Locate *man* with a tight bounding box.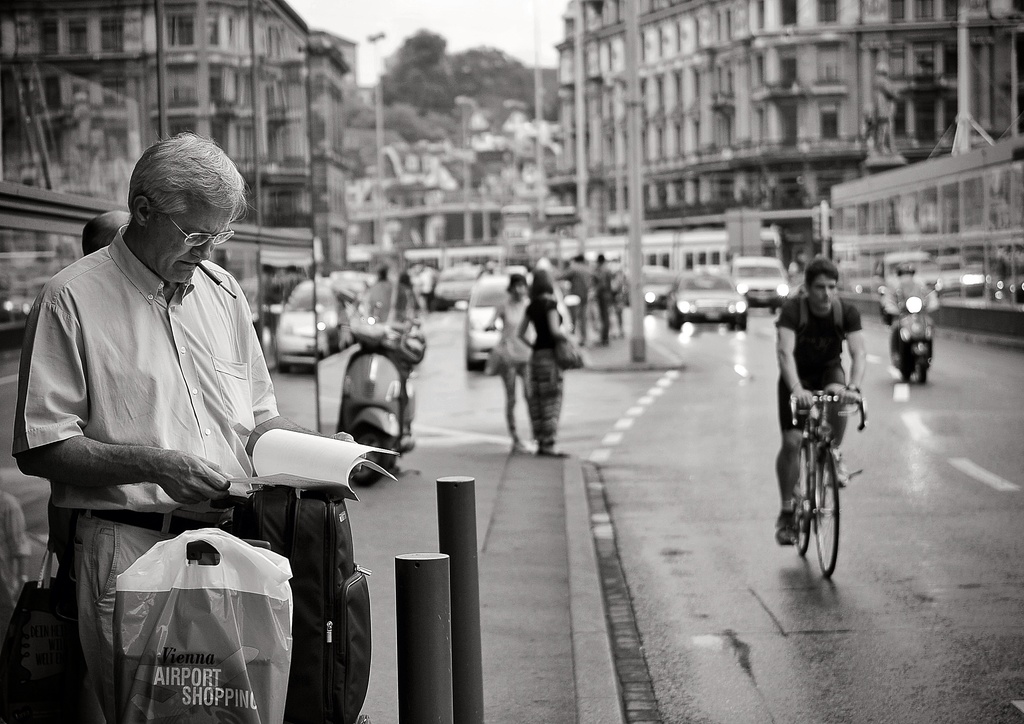
777, 259, 867, 543.
